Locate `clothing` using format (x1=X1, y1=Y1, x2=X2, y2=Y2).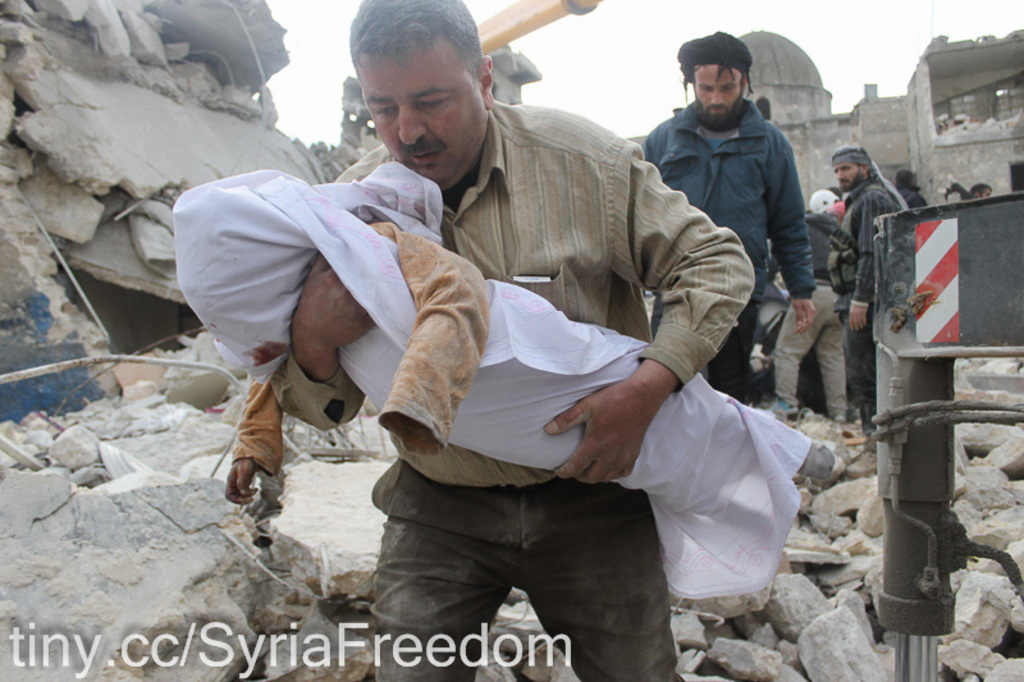
(x1=275, y1=38, x2=805, y2=624).
